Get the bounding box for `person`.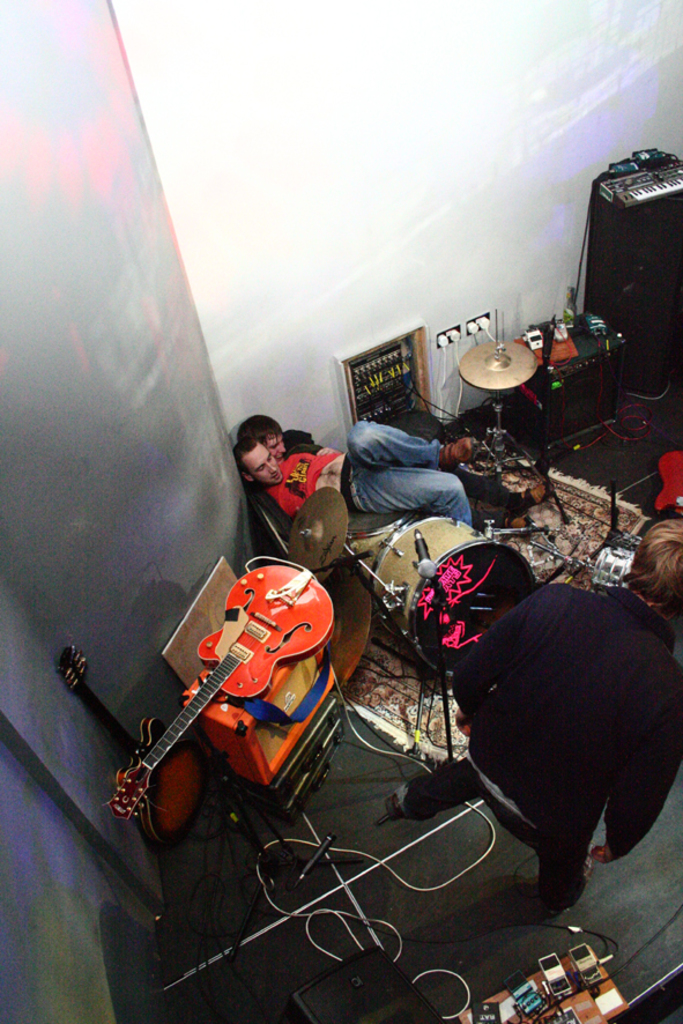
x1=454 y1=524 x2=682 y2=910.
